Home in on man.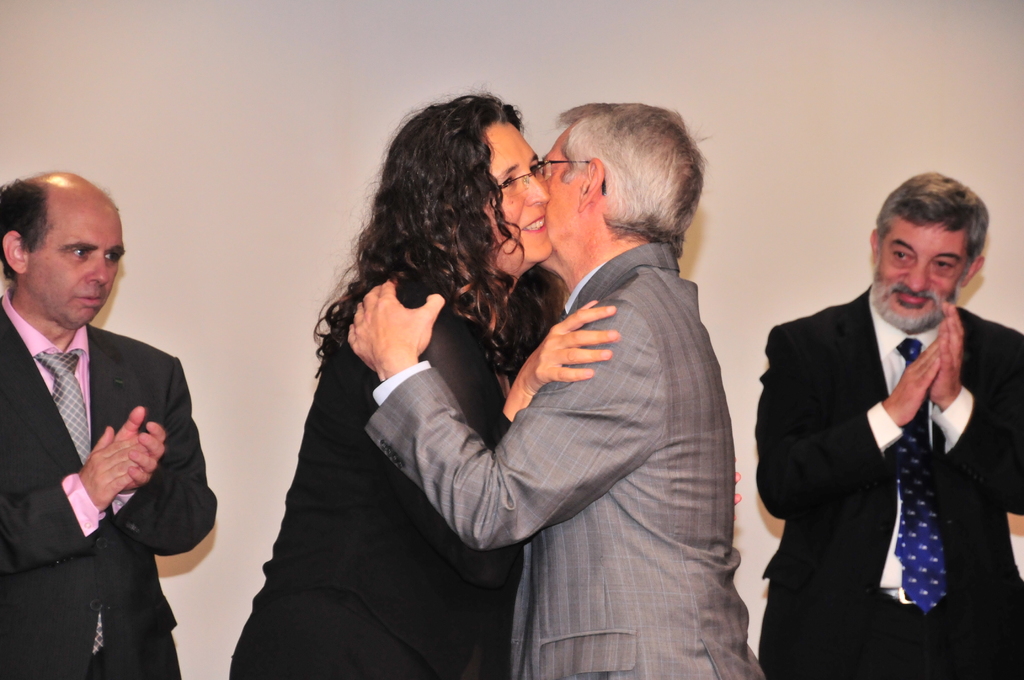
Homed in at bbox(352, 102, 765, 679).
